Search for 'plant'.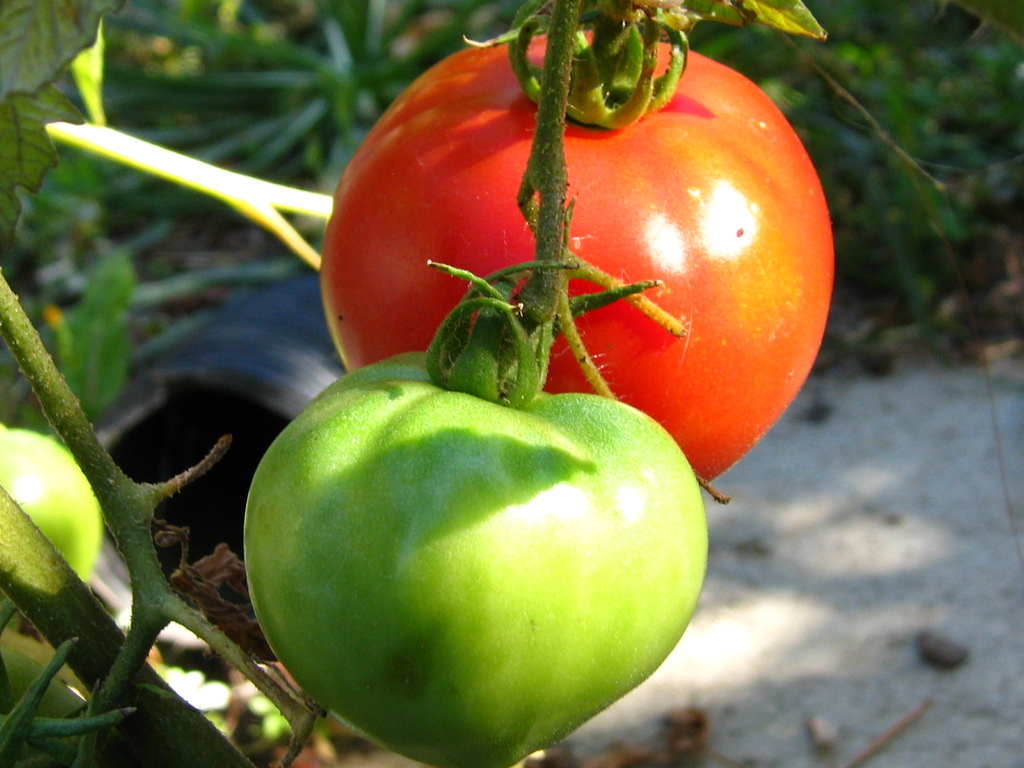
Found at select_region(0, 0, 838, 767).
